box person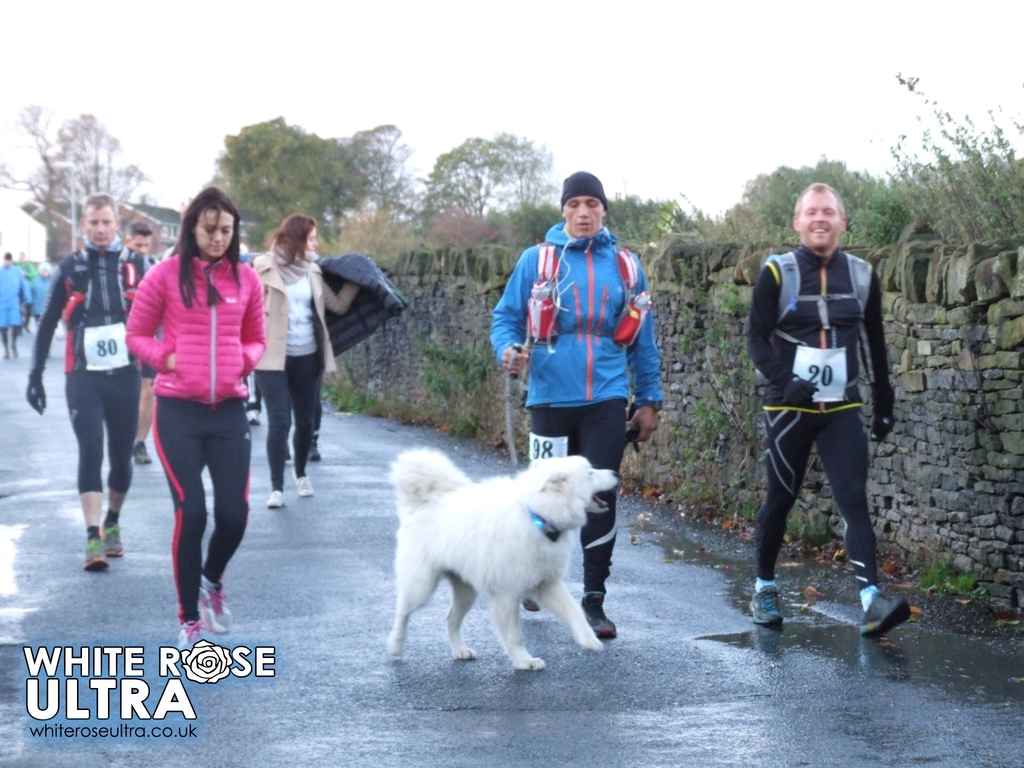
bbox=(492, 172, 665, 628)
